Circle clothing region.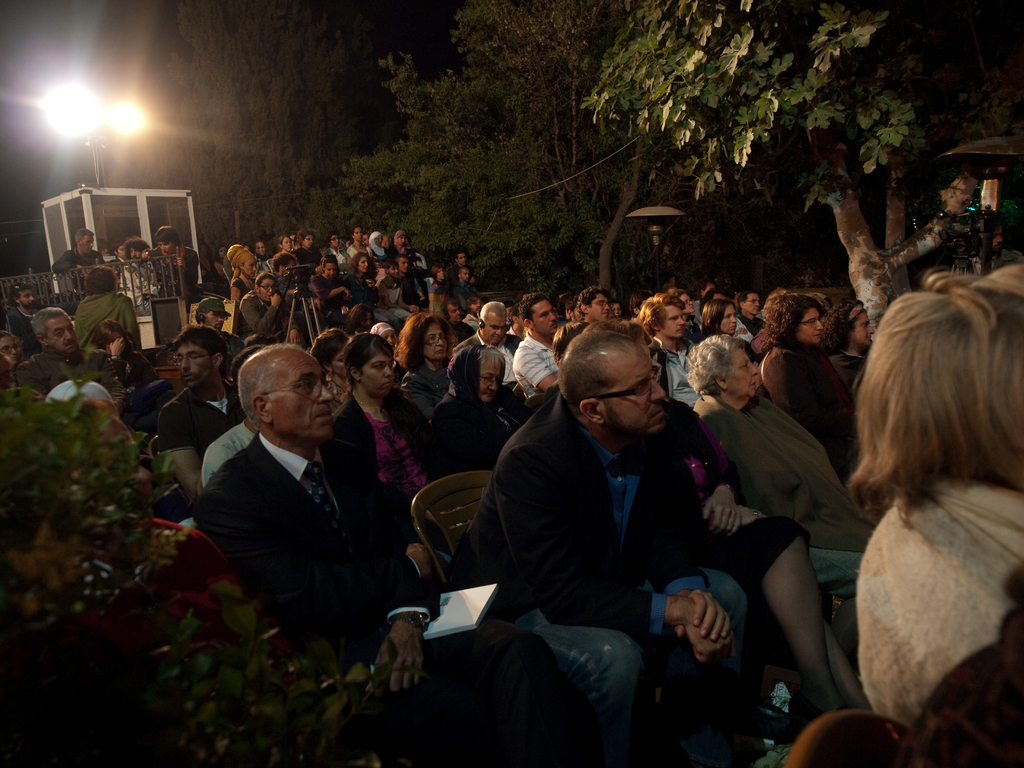
Region: <bbox>192, 429, 414, 657</bbox>.
